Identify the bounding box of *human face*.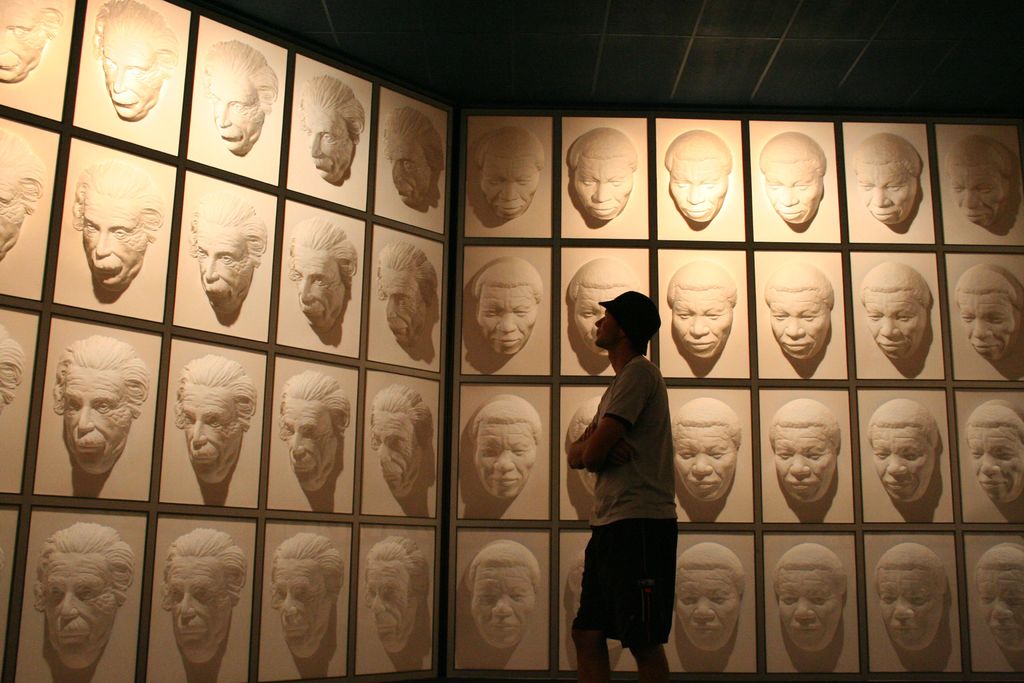
left=45, top=555, right=116, bottom=660.
